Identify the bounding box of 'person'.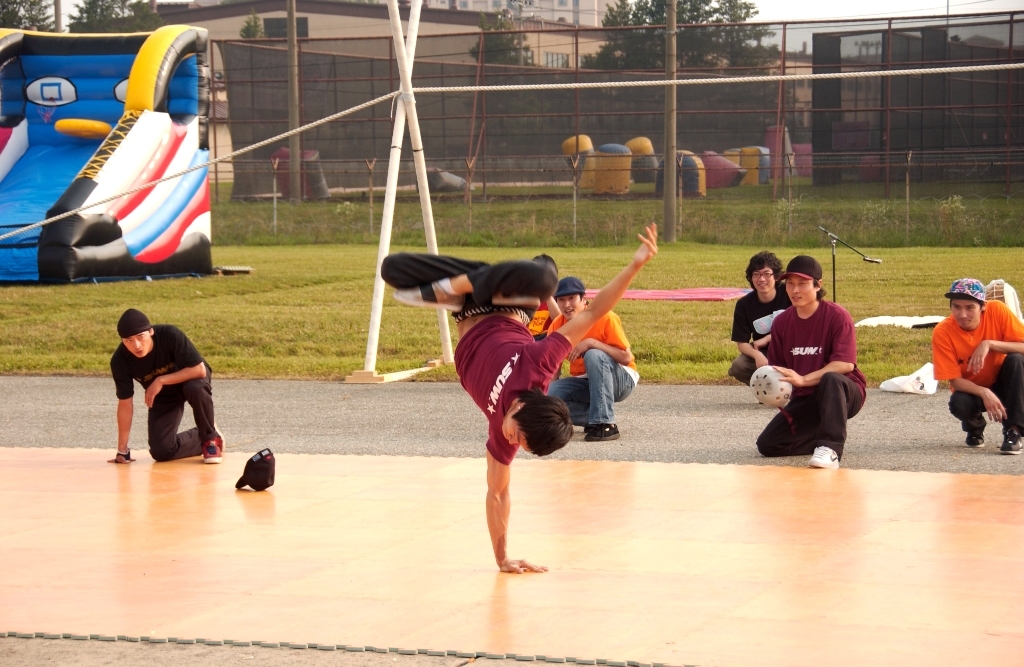
{"x1": 545, "y1": 278, "x2": 642, "y2": 445}.
